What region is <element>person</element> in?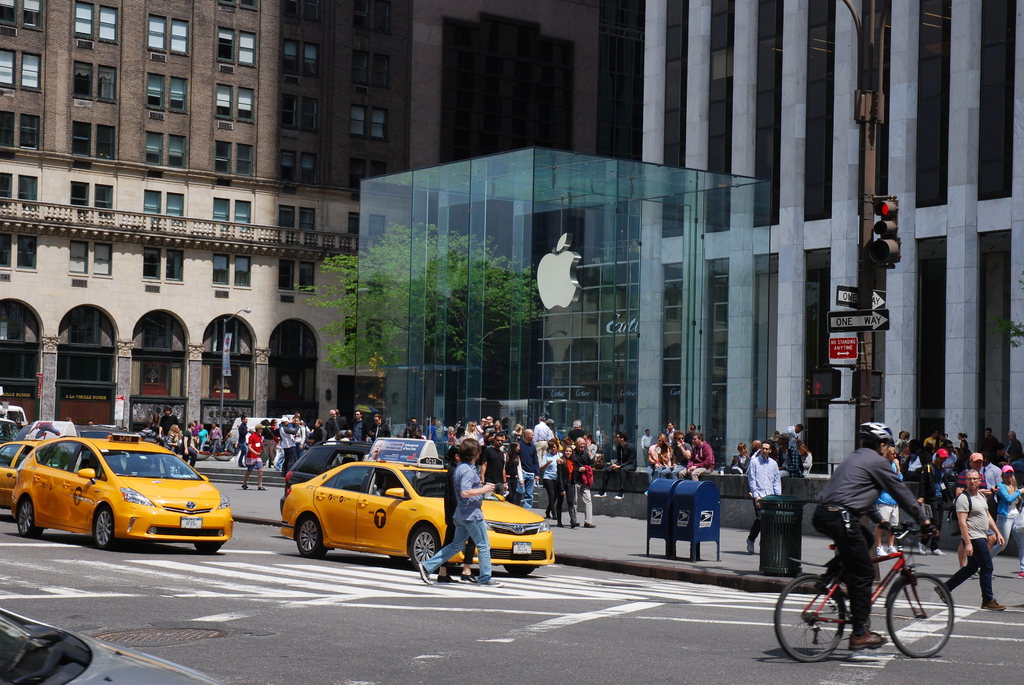
select_region(259, 416, 274, 462).
